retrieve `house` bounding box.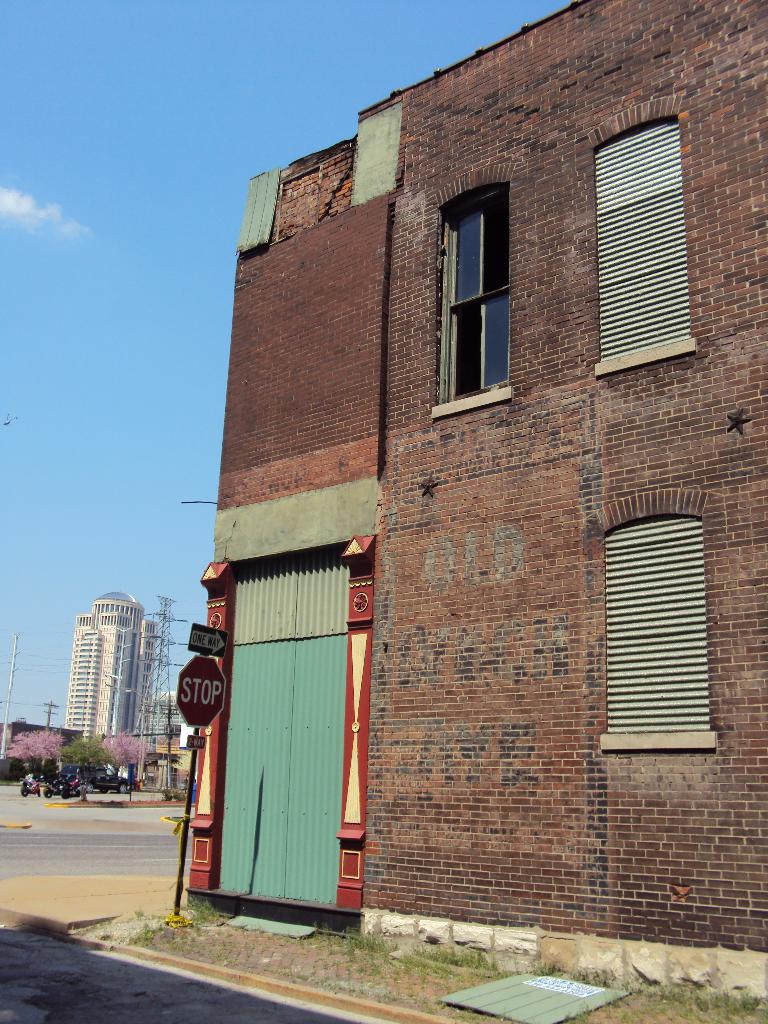
Bounding box: [173,9,738,960].
